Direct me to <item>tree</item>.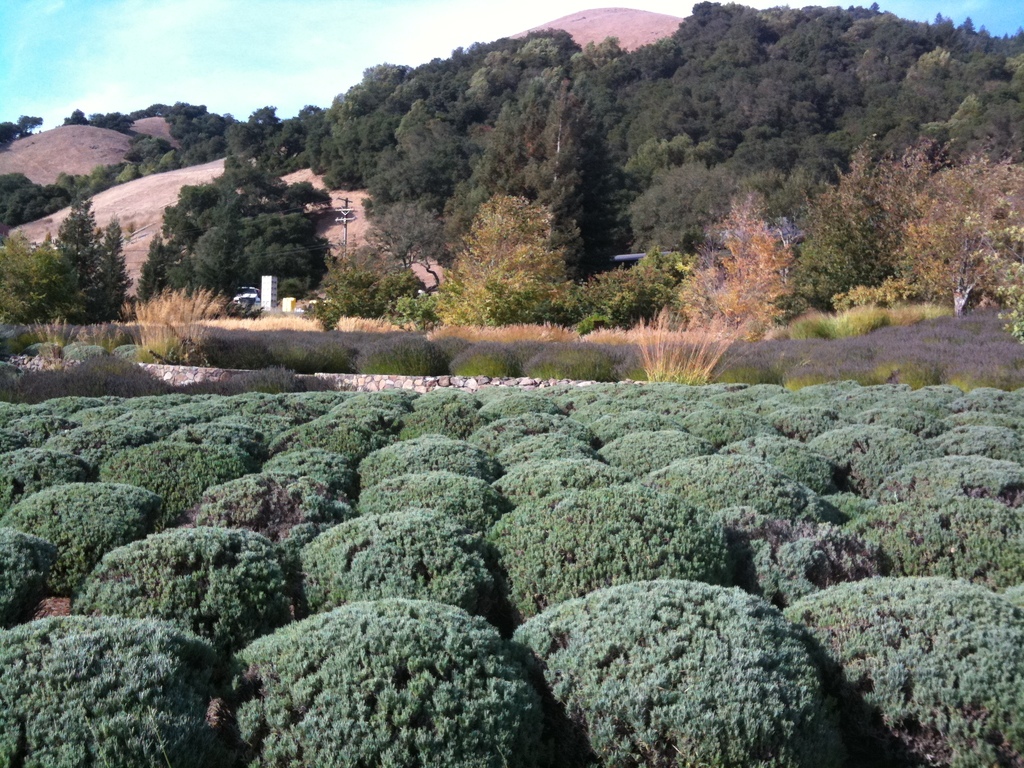
Direction: (left=615, top=28, right=691, bottom=174).
